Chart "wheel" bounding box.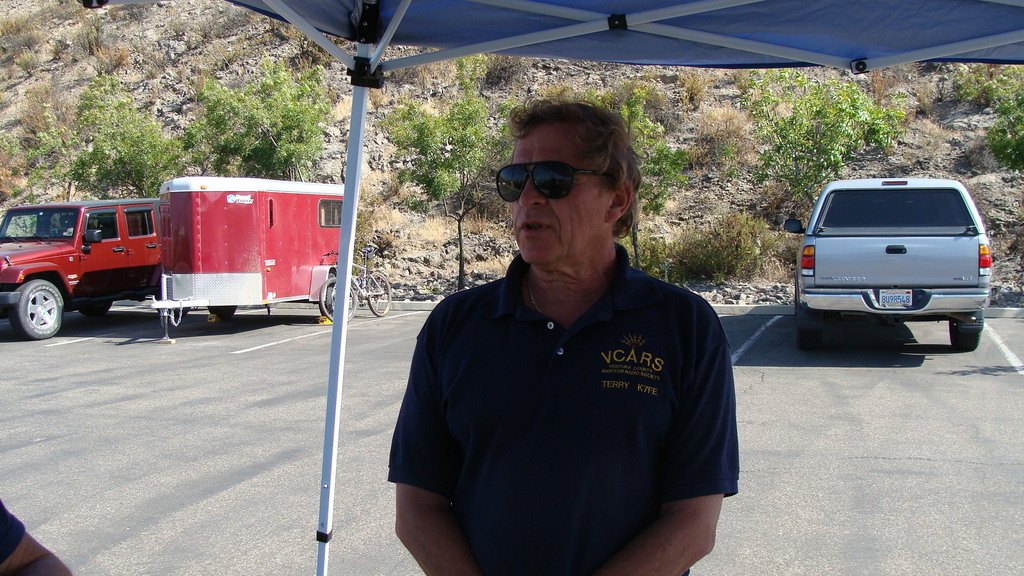
Charted: 9, 280, 65, 345.
